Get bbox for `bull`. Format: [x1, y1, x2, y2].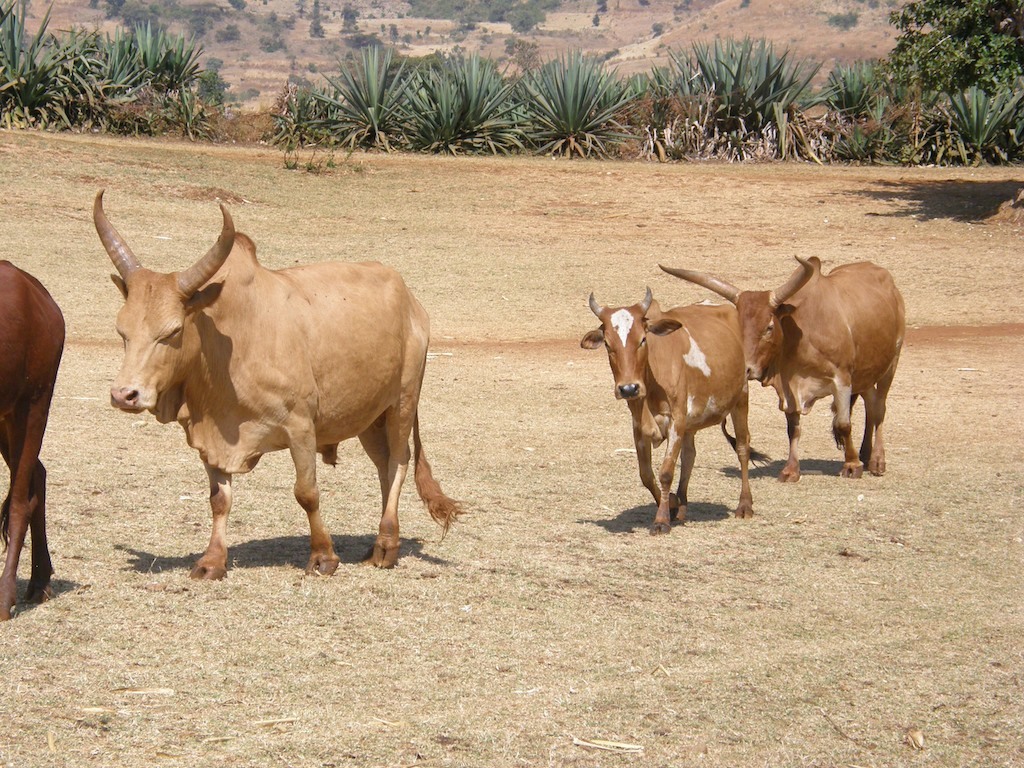
[653, 245, 912, 480].
